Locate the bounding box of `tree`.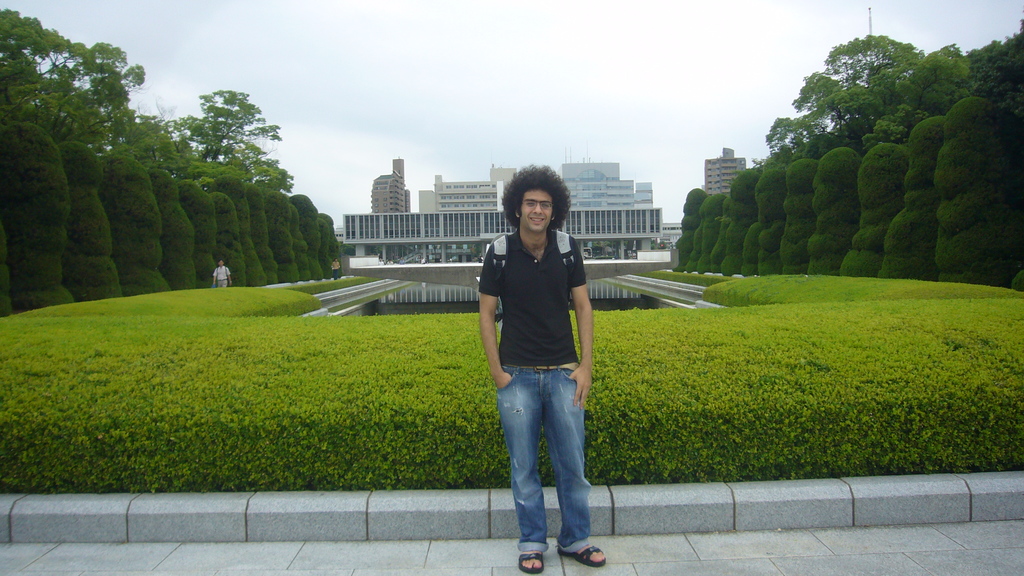
Bounding box: [754,155,783,278].
